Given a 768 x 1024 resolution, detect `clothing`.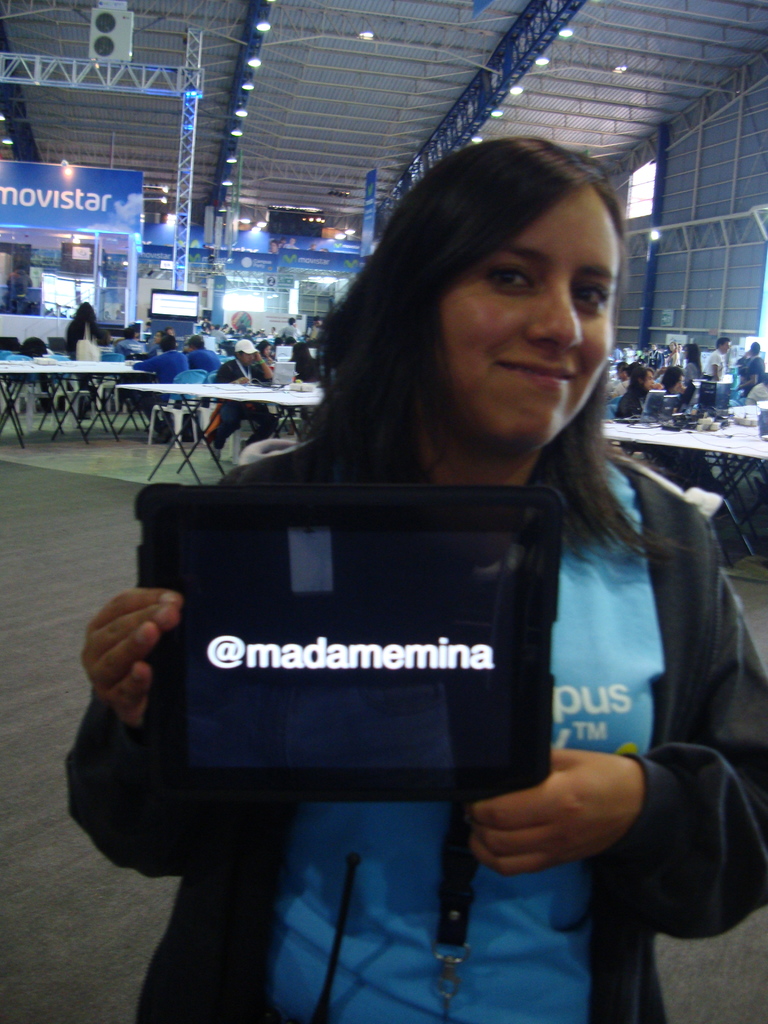
bbox(64, 452, 767, 1007).
